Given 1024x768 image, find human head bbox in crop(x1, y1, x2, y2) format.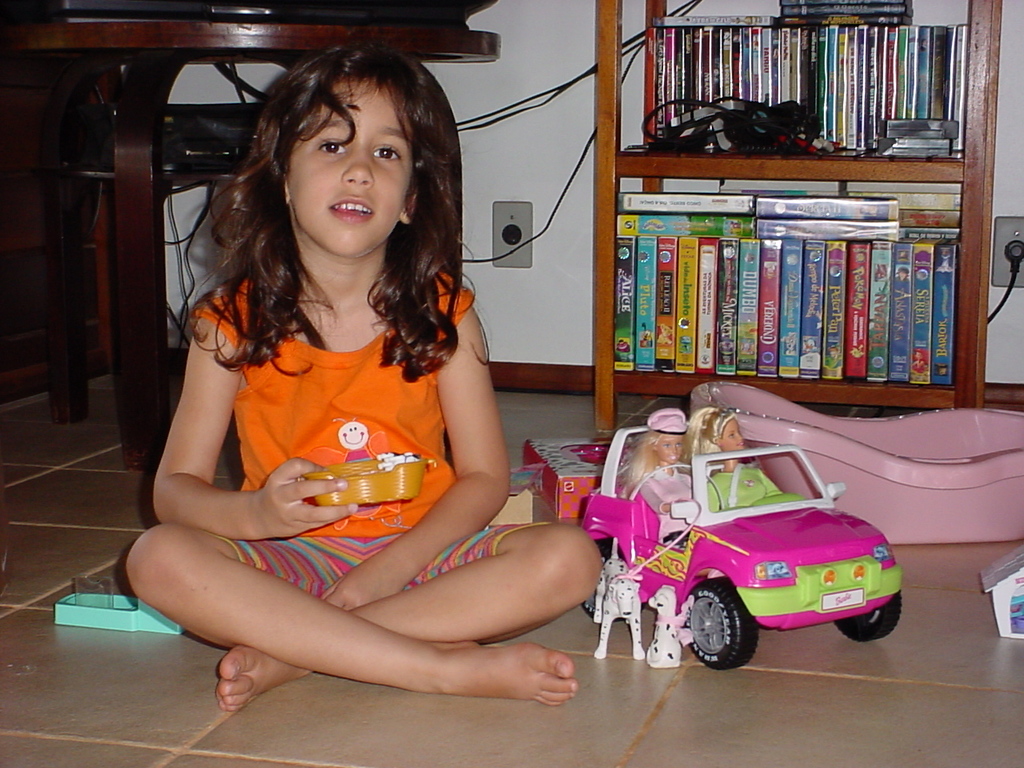
crop(246, 36, 435, 250).
